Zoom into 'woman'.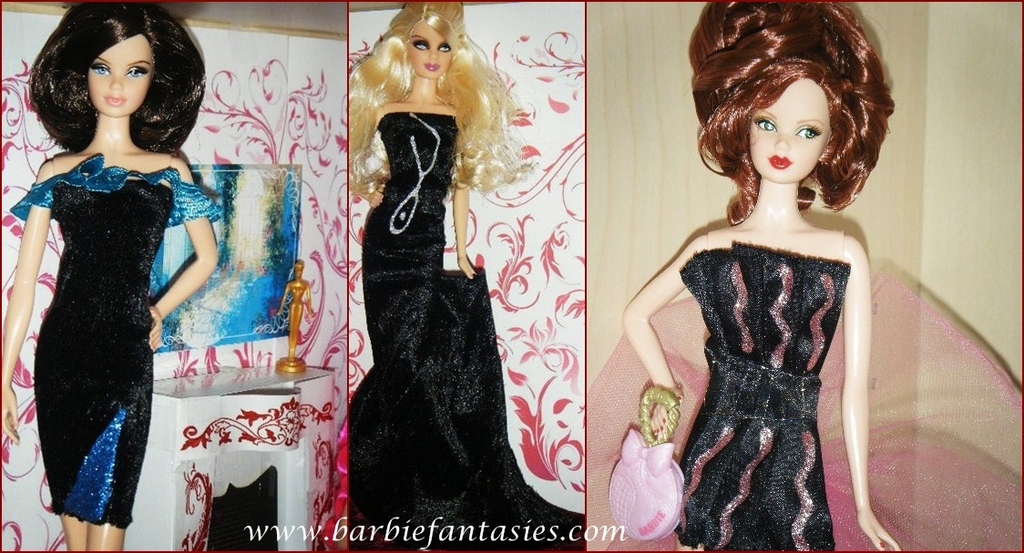
Zoom target: <bbox>346, 0, 585, 552</bbox>.
